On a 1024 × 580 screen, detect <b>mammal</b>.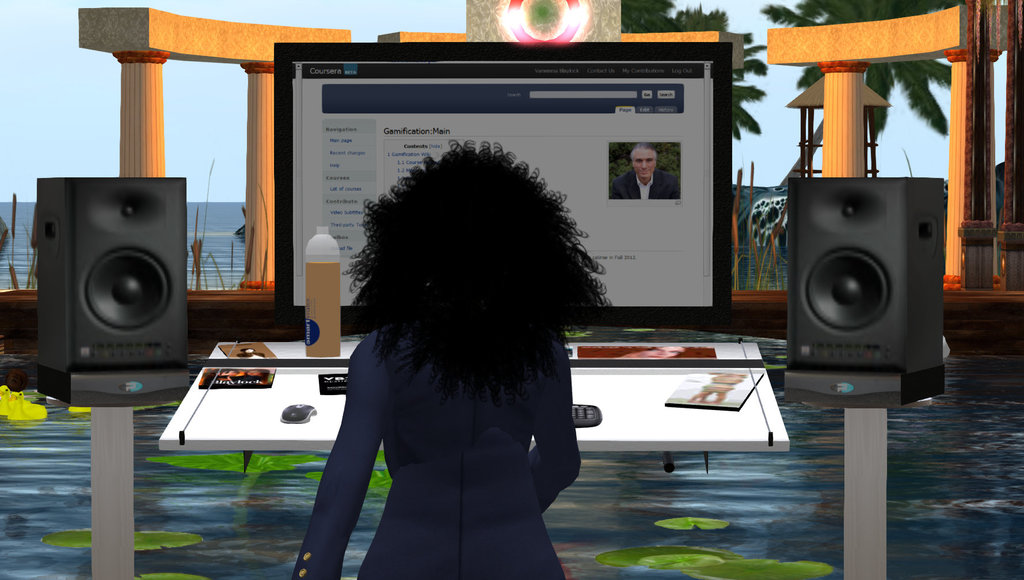
<box>312,104,612,534</box>.
